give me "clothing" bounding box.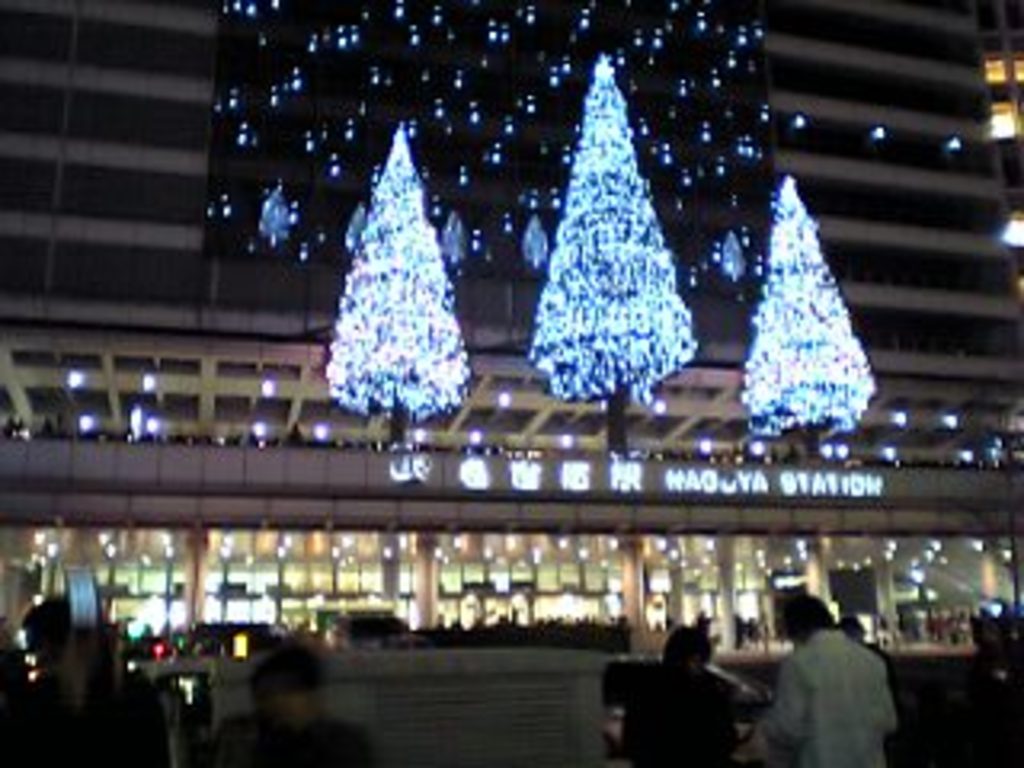
BBox(755, 595, 906, 765).
